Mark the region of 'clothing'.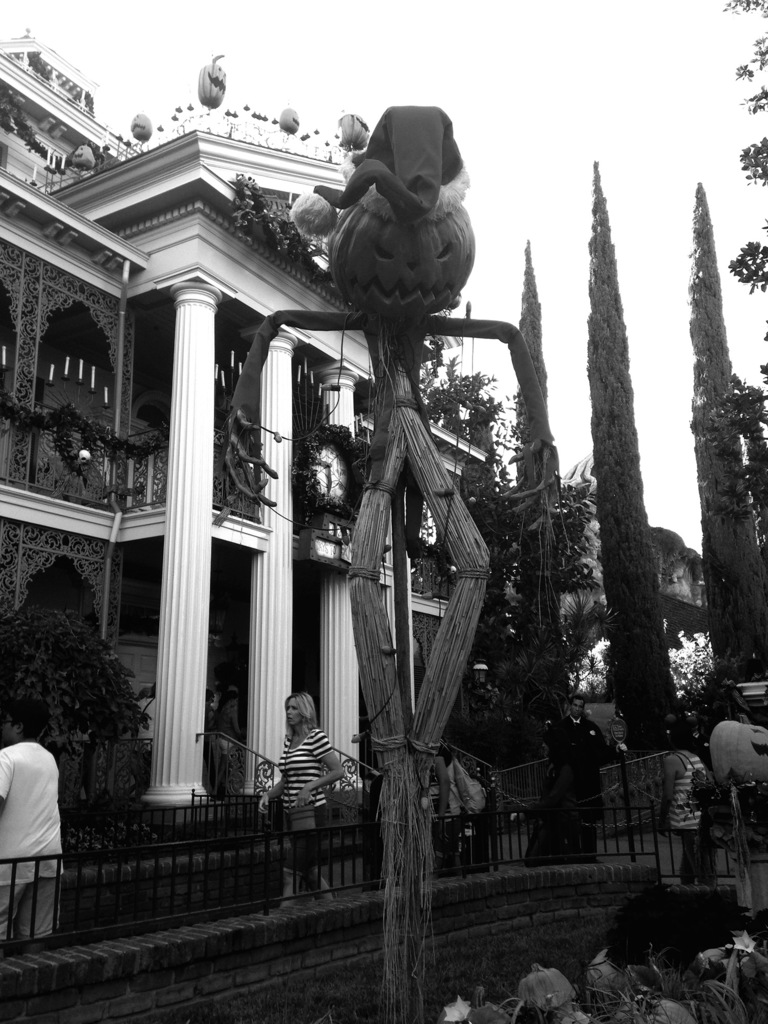
Region: <region>447, 755, 463, 869</region>.
